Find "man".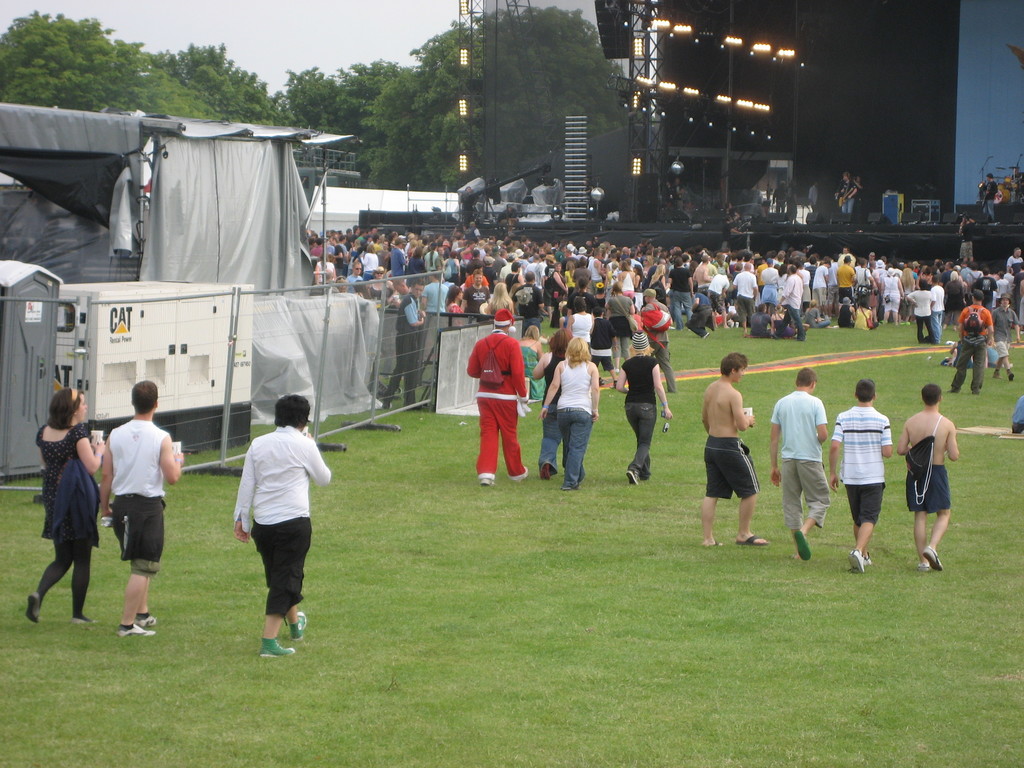
x1=778 y1=182 x2=785 y2=212.
